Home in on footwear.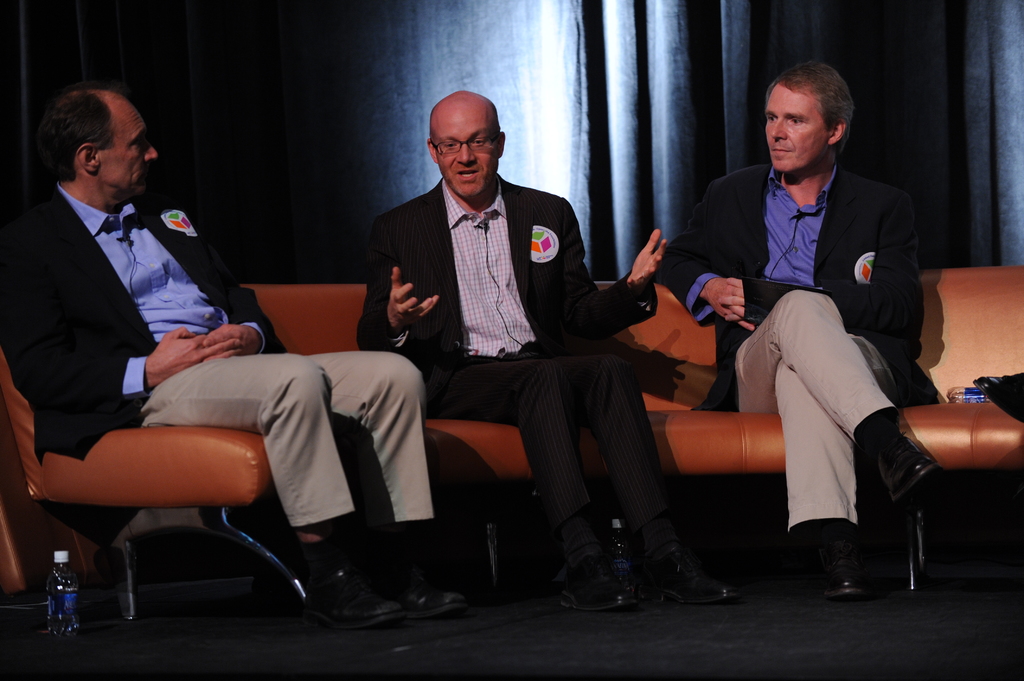
Homed in at [left=817, top=525, right=872, bottom=597].
